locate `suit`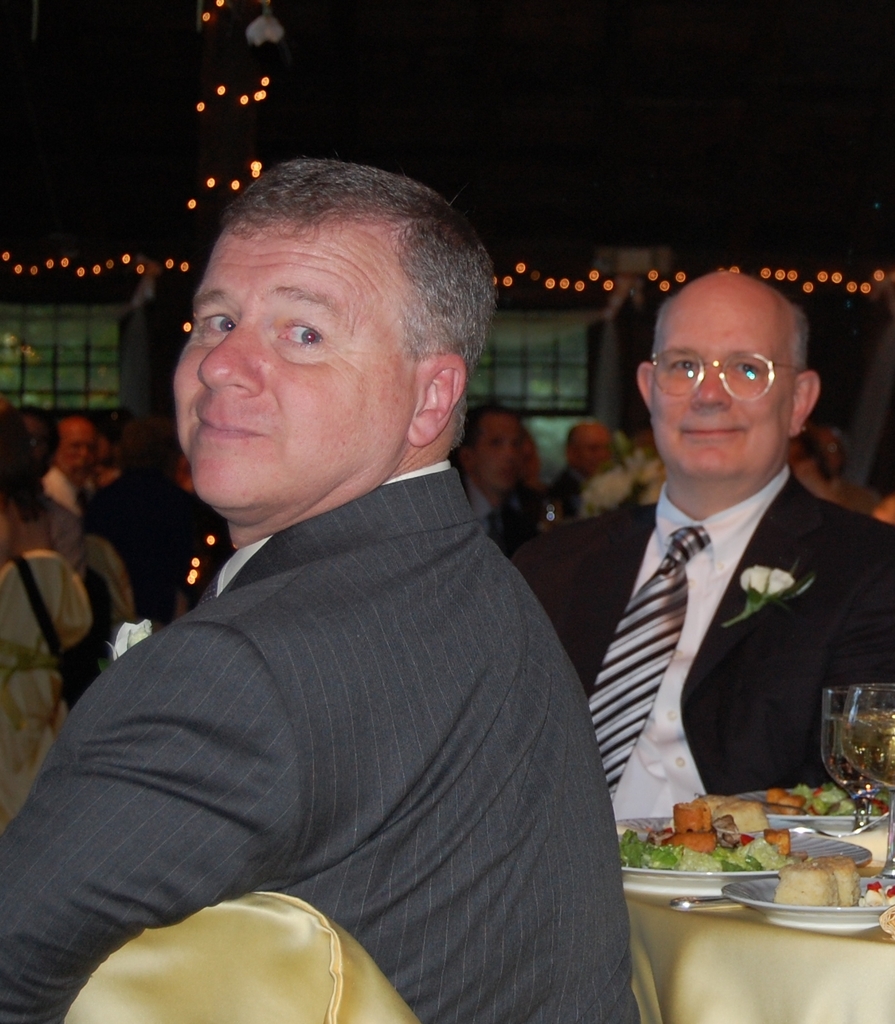
locate(465, 474, 551, 558)
